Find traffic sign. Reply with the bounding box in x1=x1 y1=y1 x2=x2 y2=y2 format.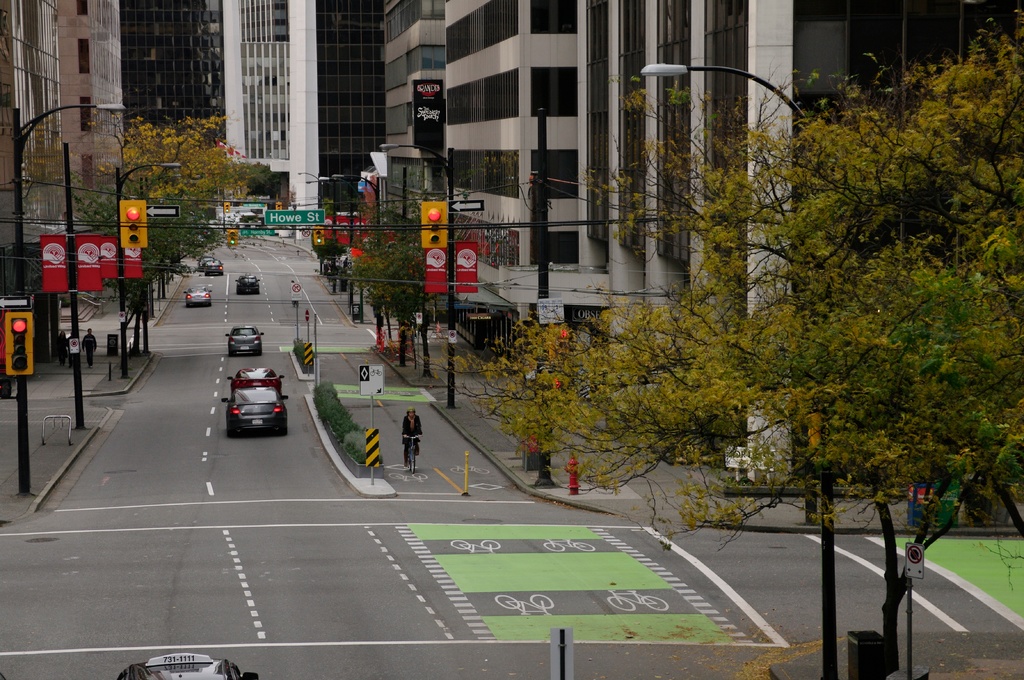
x1=541 y1=534 x2=592 y2=558.
